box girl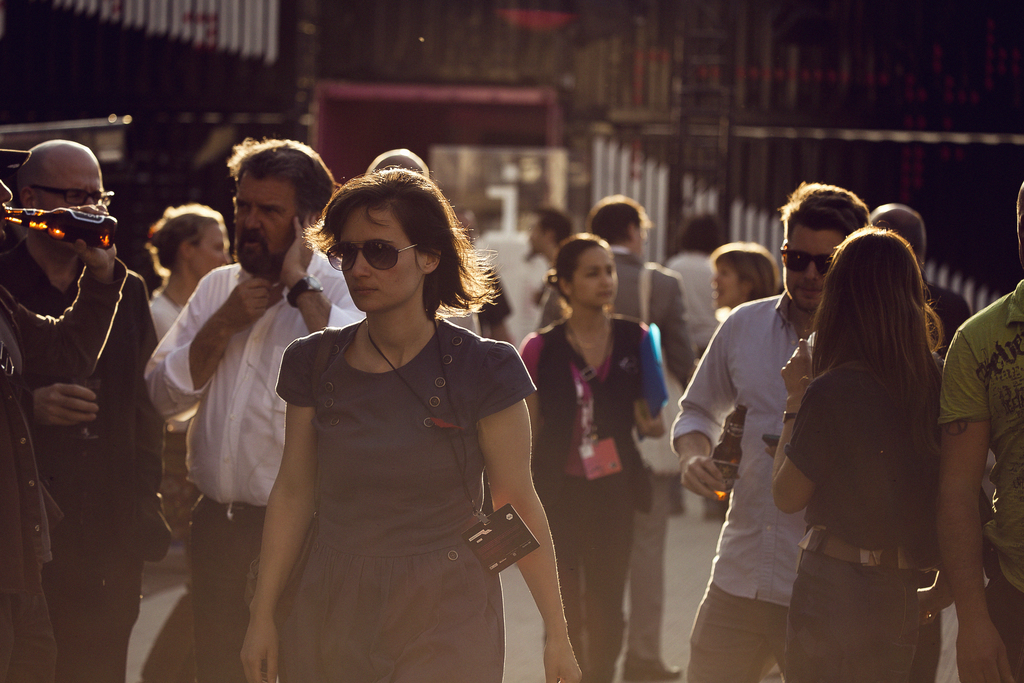
bbox=[519, 231, 666, 682]
